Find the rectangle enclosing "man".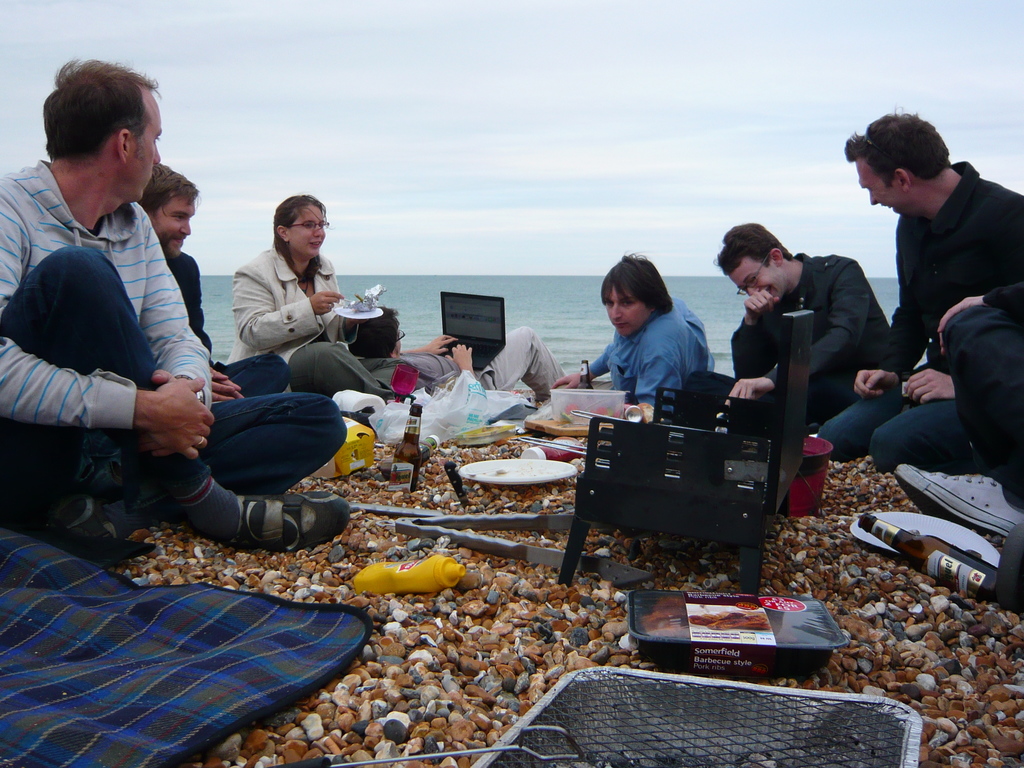
[left=0, top=54, right=354, bottom=562].
